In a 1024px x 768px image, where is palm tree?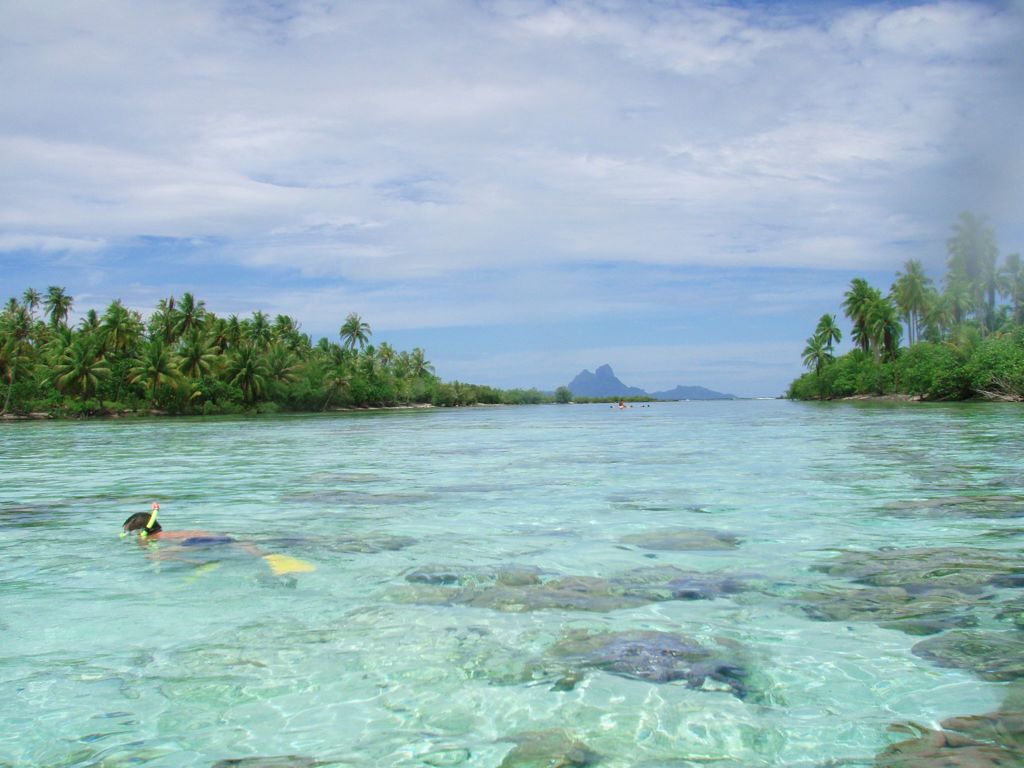
{"x1": 165, "y1": 295, "x2": 206, "y2": 358}.
